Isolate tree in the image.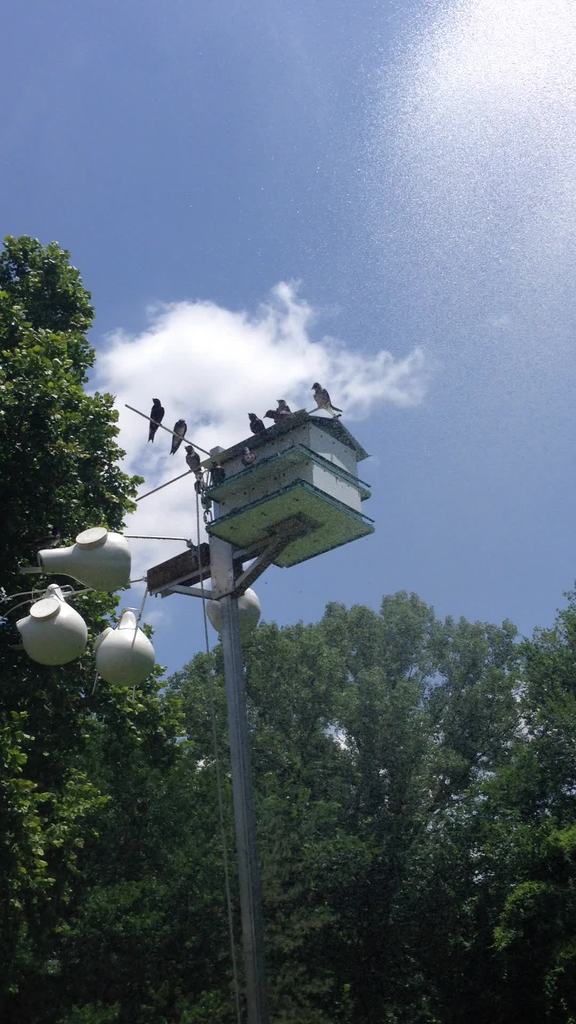
Isolated region: <region>8, 191, 126, 594</region>.
